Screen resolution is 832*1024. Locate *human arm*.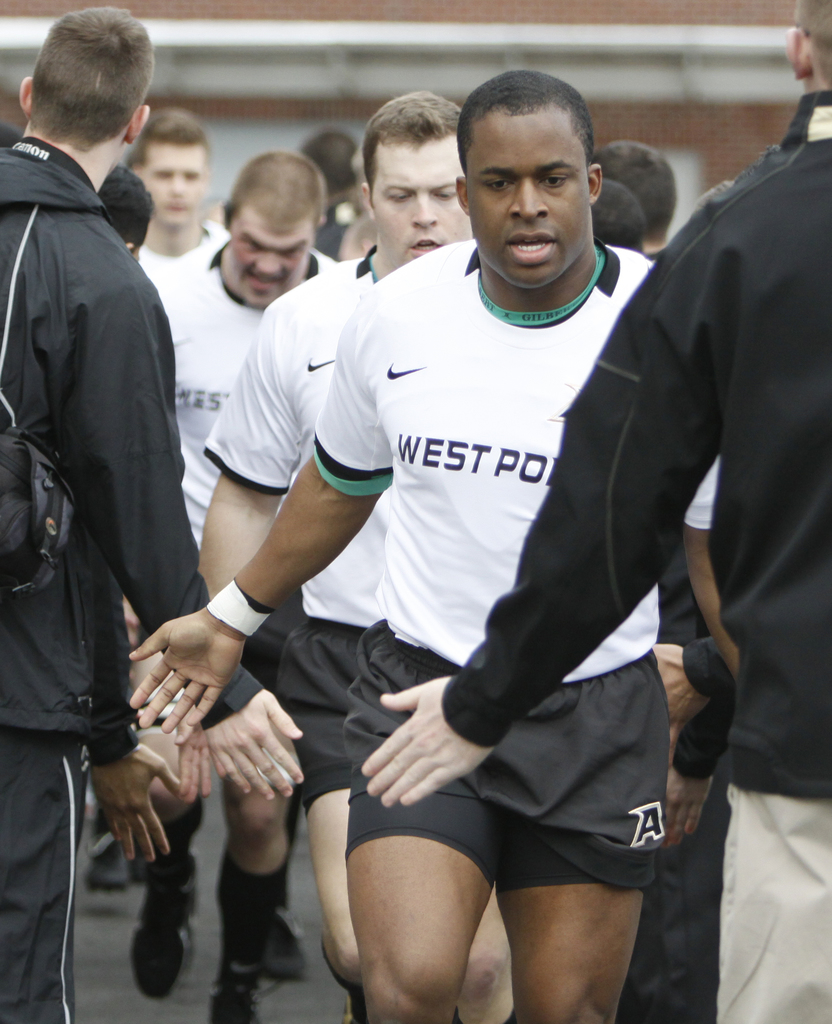
<region>29, 253, 309, 815</region>.
